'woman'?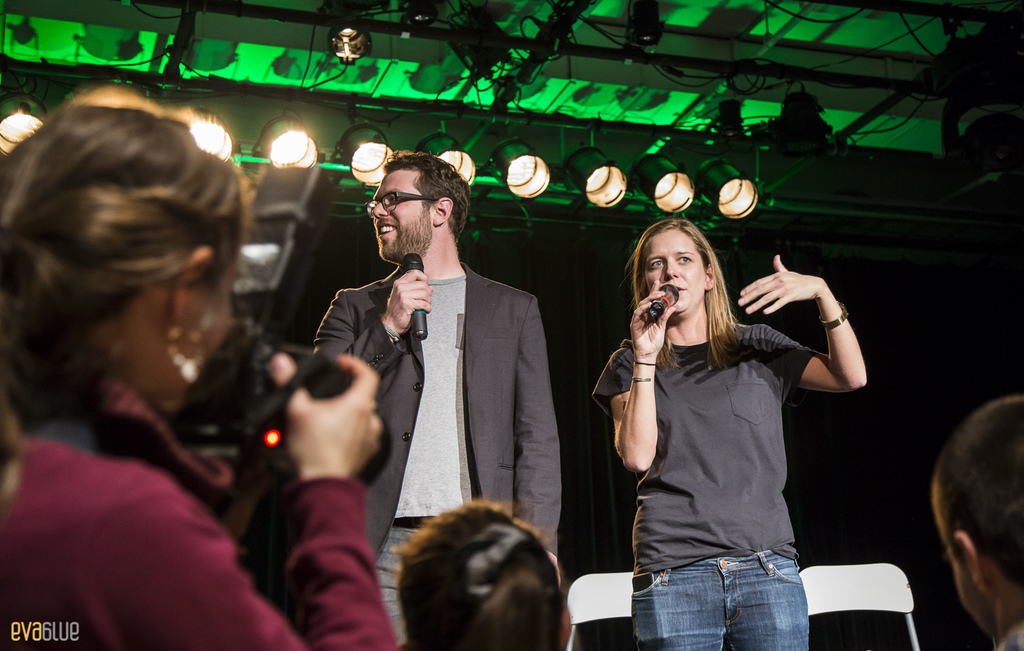
[left=0, top=82, right=382, bottom=650]
